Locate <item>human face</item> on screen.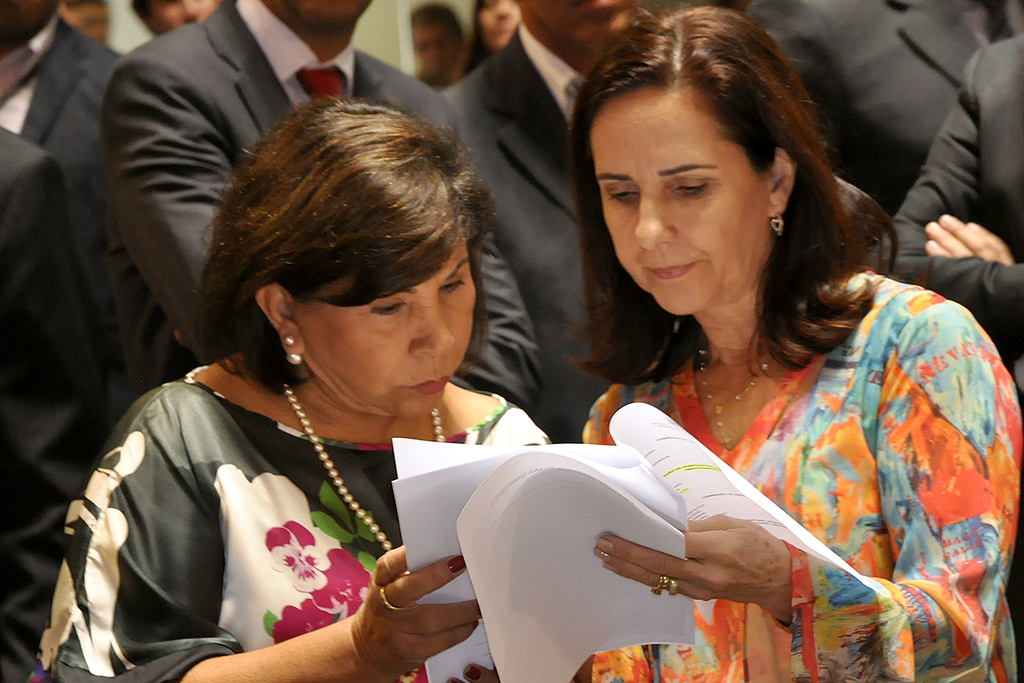
On screen at locate(298, 243, 480, 423).
